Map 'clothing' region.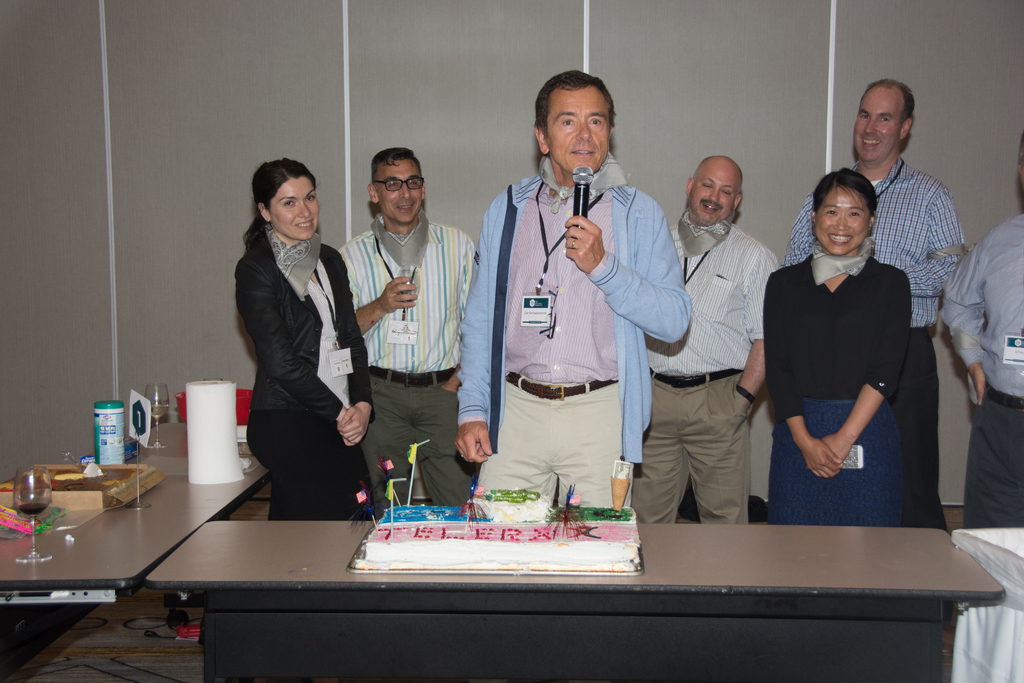
Mapped to {"x1": 237, "y1": 200, "x2": 373, "y2": 532}.
